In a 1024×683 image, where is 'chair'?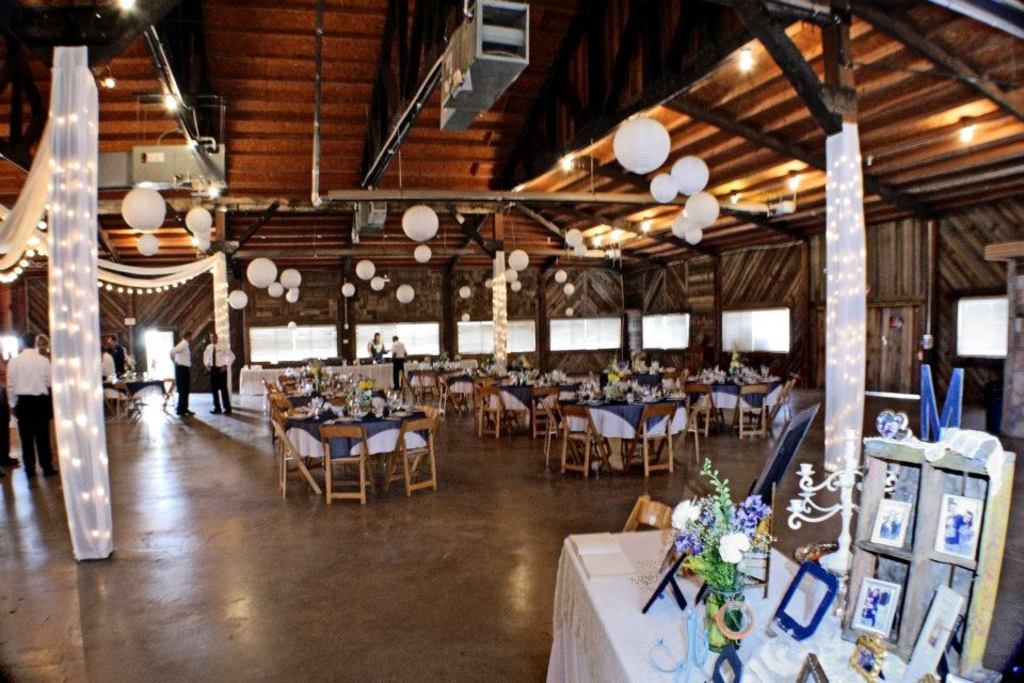
(526, 382, 562, 439).
